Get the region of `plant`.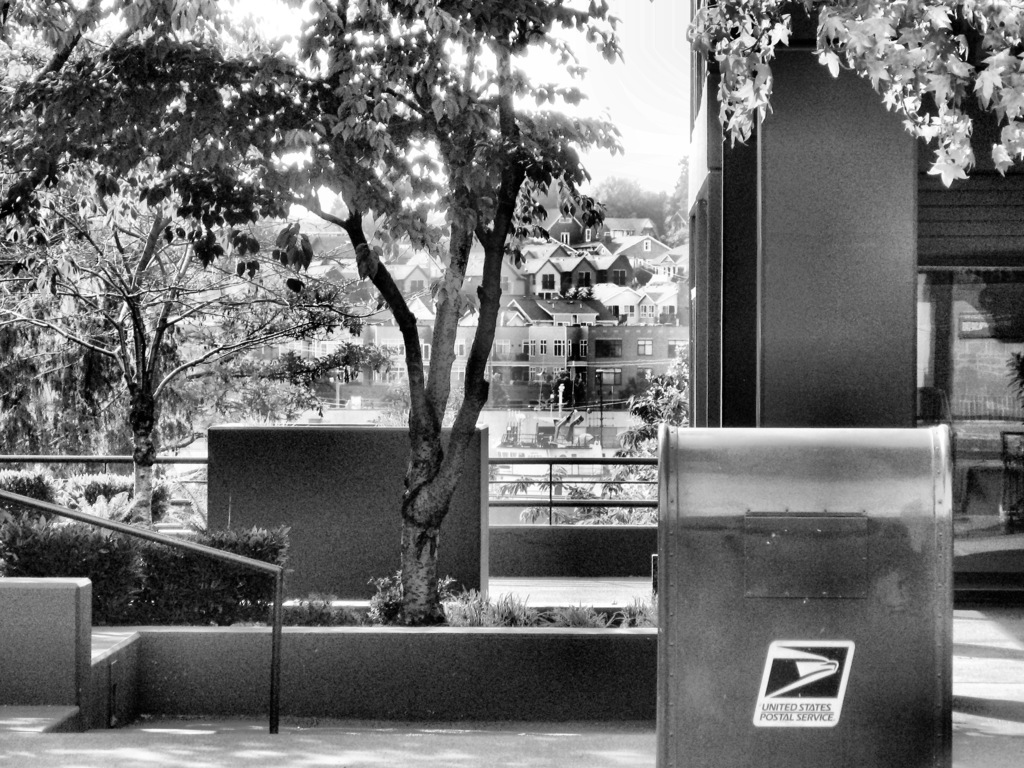
<region>608, 352, 692, 464</region>.
